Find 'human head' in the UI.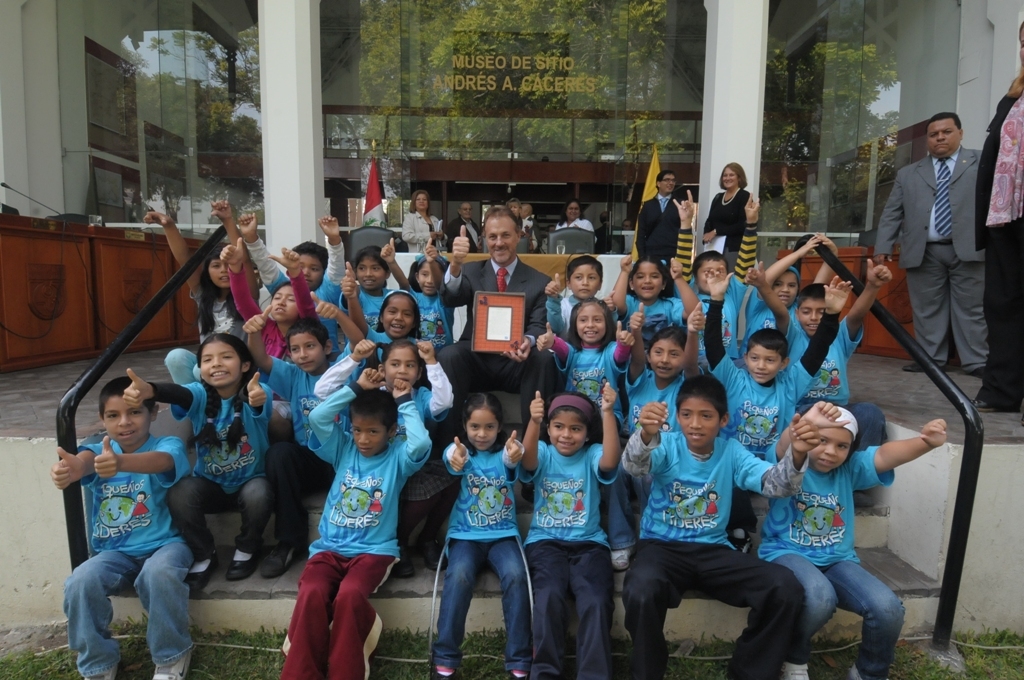
UI element at [792, 409, 883, 480].
